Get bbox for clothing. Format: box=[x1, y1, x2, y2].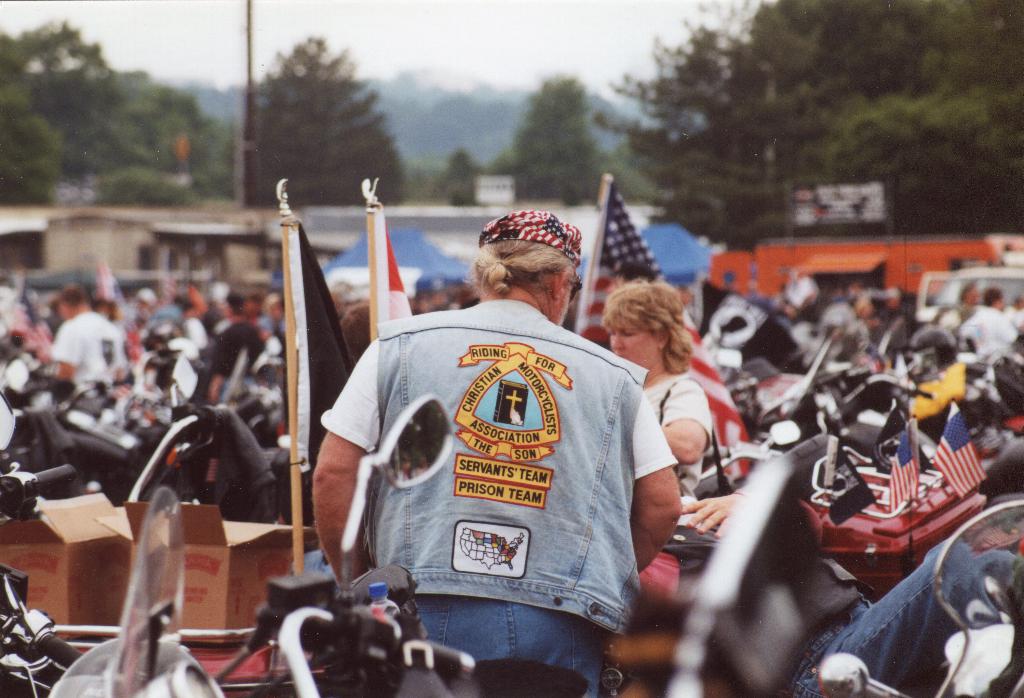
box=[51, 318, 133, 418].
